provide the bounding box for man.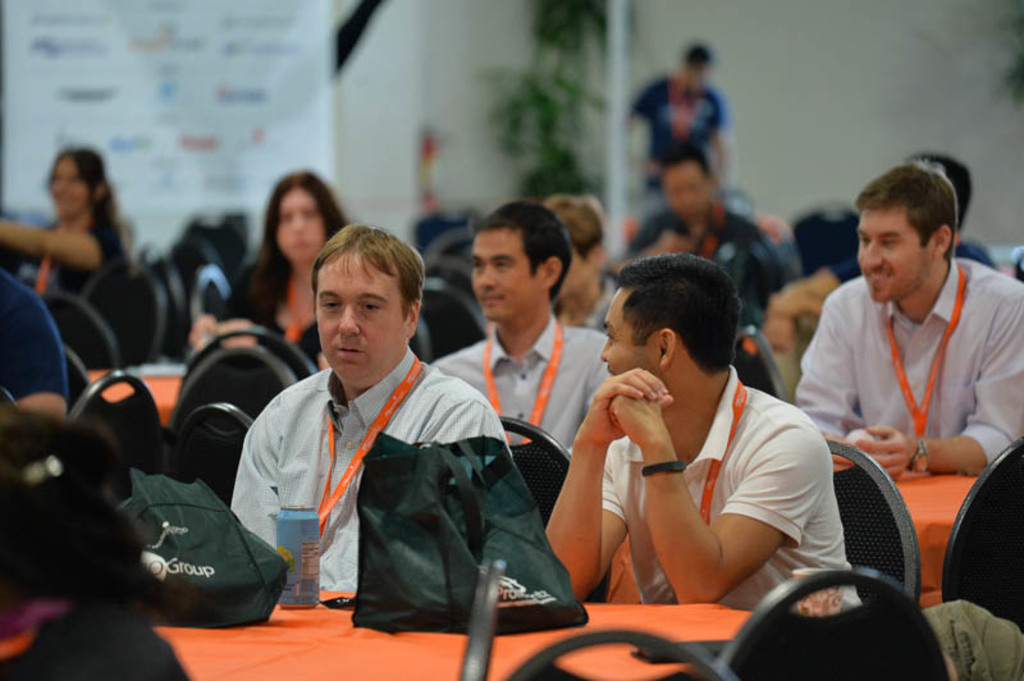
bbox=(438, 198, 603, 447).
